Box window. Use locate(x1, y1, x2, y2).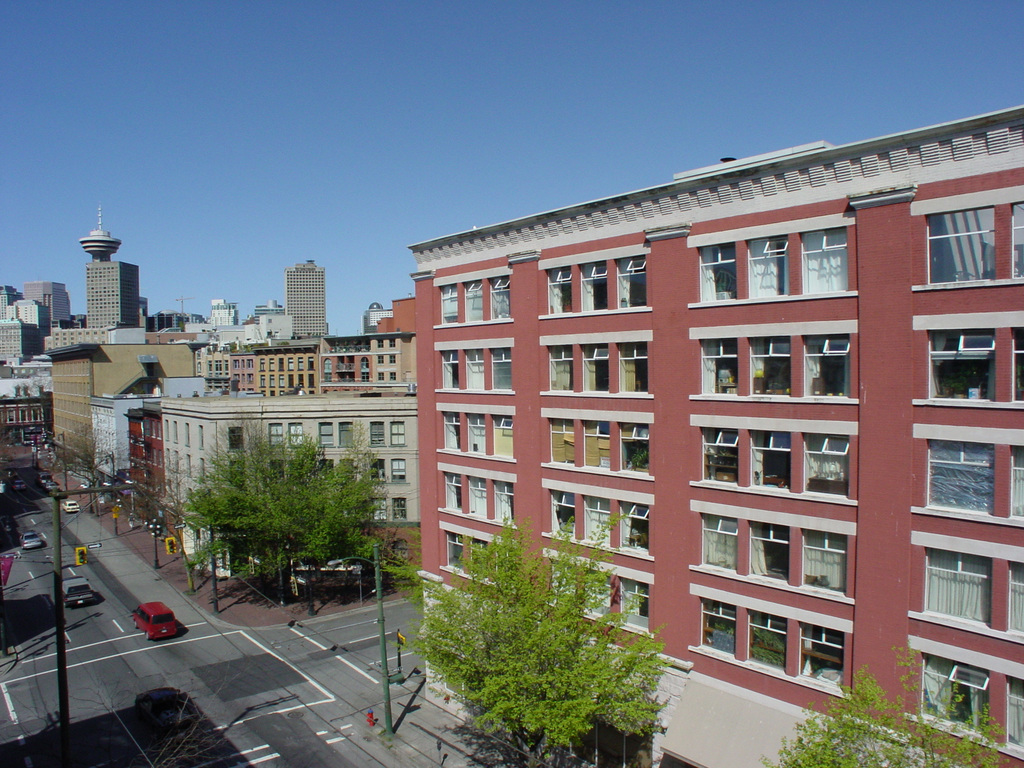
locate(803, 220, 849, 291).
